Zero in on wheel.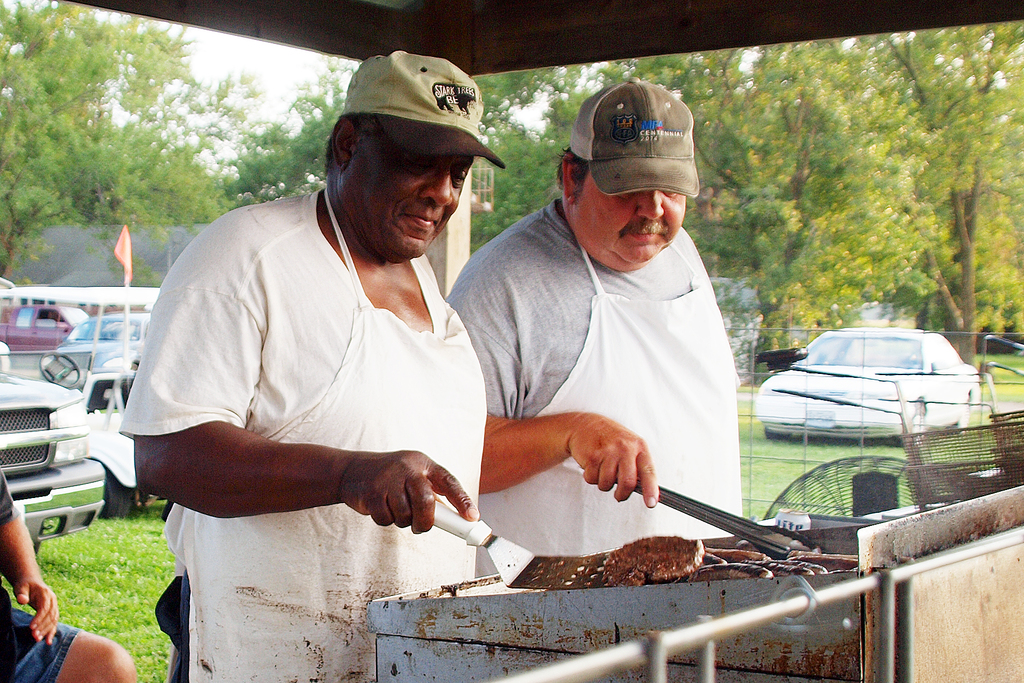
Zeroed in: Rect(952, 400, 965, 431).
